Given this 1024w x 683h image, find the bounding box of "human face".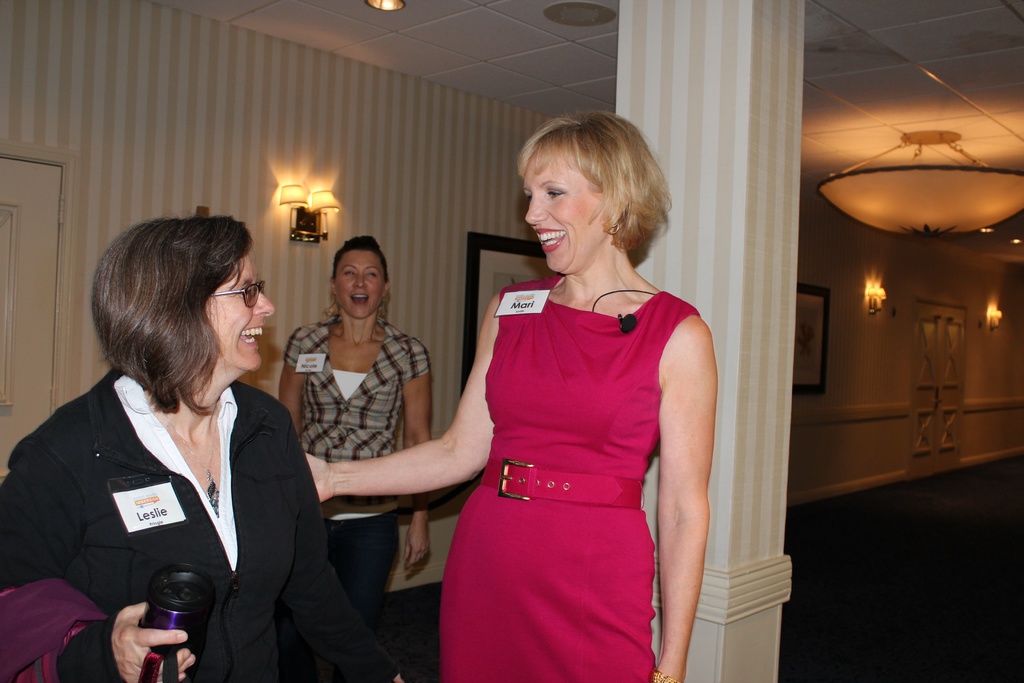
bbox=[521, 154, 607, 277].
